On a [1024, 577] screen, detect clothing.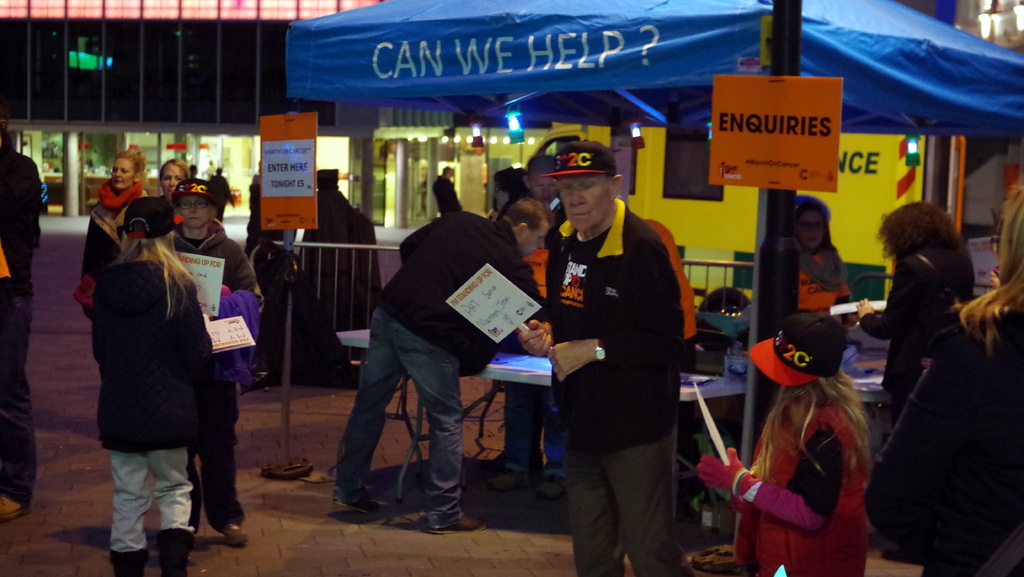
<bbox>174, 215, 264, 535</bbox>.
